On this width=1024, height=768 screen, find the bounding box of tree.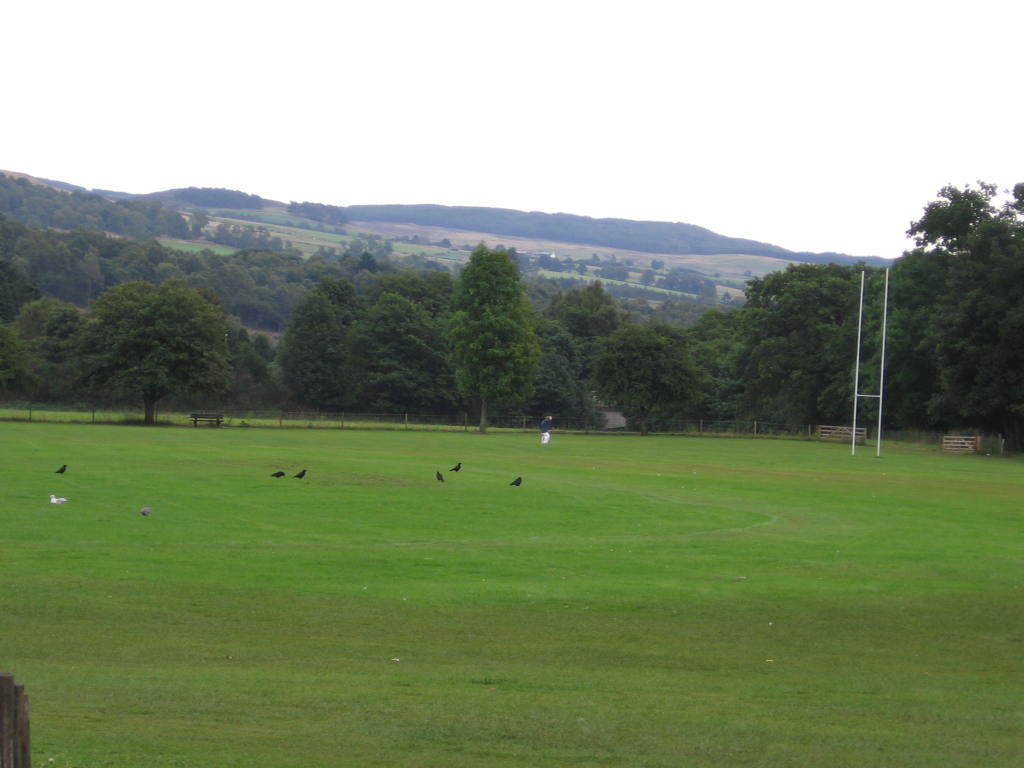
Bounding box: x1=0, y1=297, x2=90, y2=405.
